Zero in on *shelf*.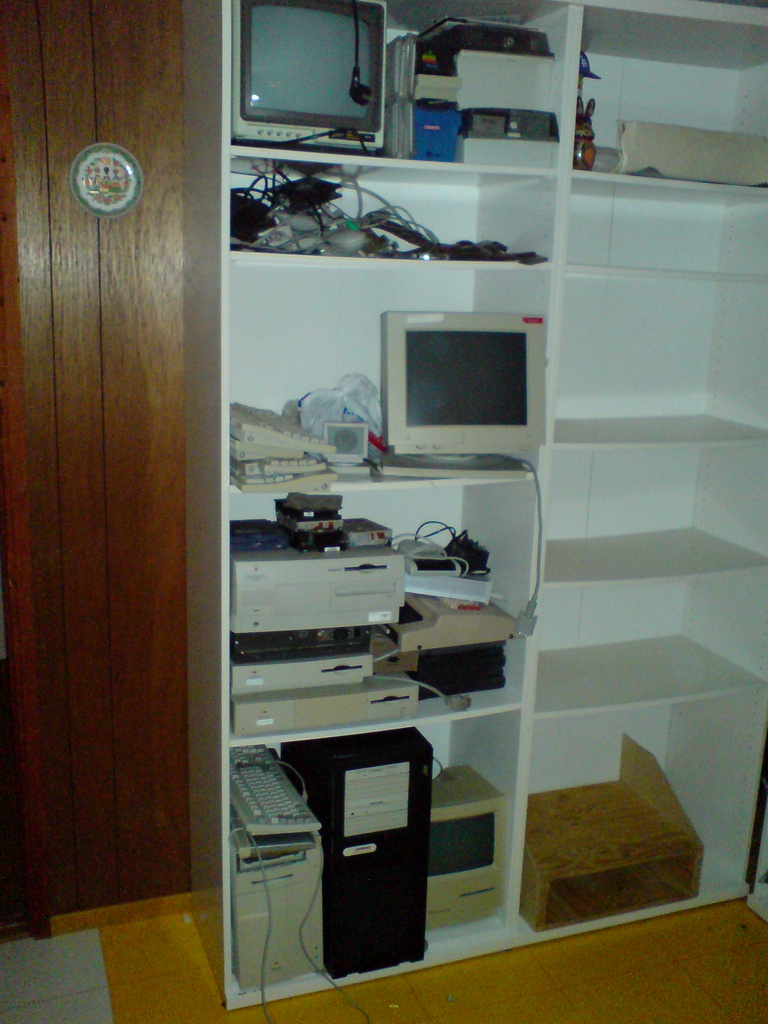
Zeroed in: {"x1": 220, "y1": 483, "x2": 533, "y2": 757}.
